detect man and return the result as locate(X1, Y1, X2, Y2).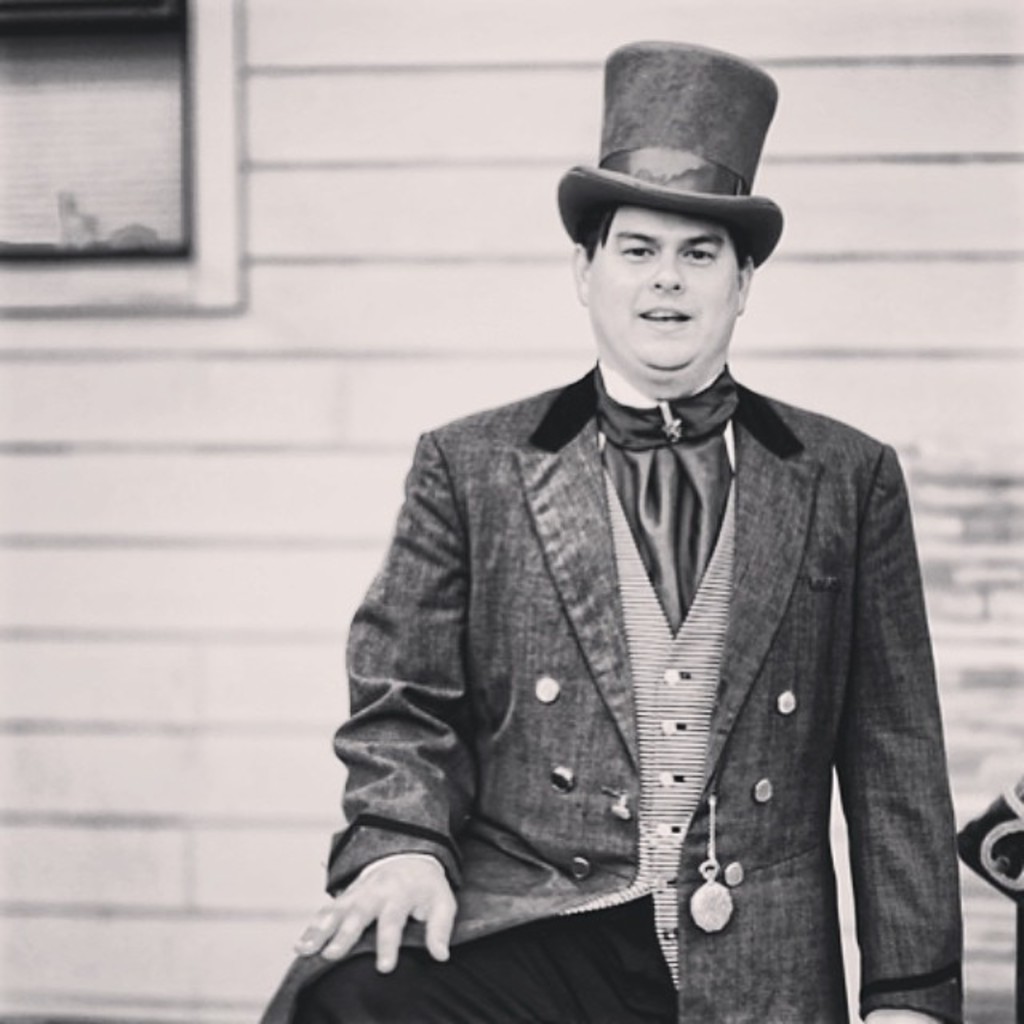
locate(291, 56, 976, 998).
